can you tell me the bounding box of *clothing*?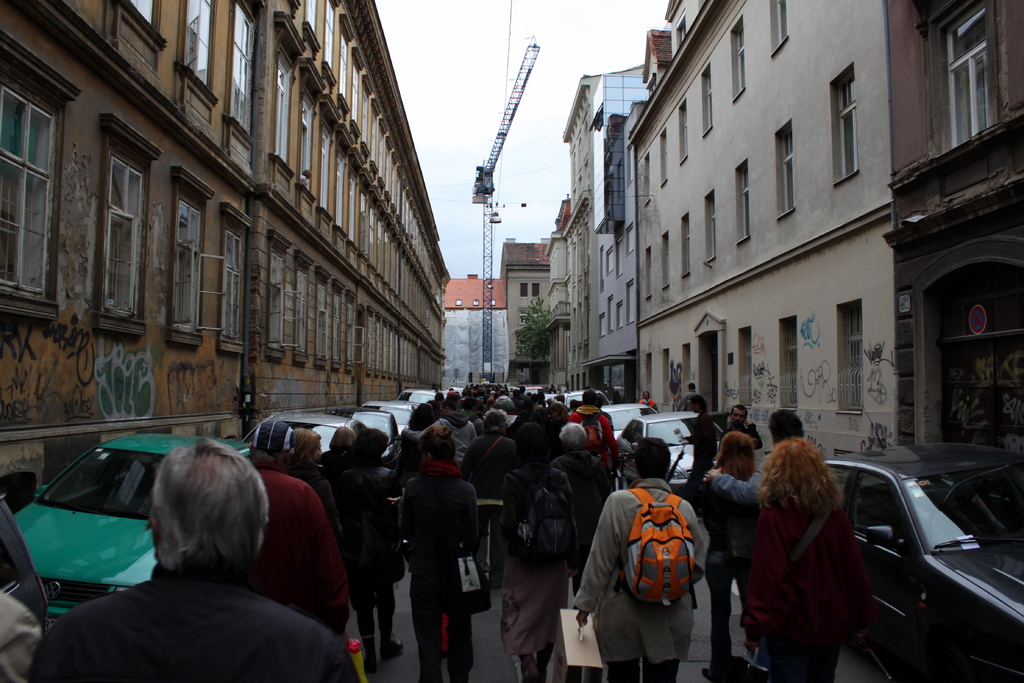
bbox=[28, 559, 358, 682].
